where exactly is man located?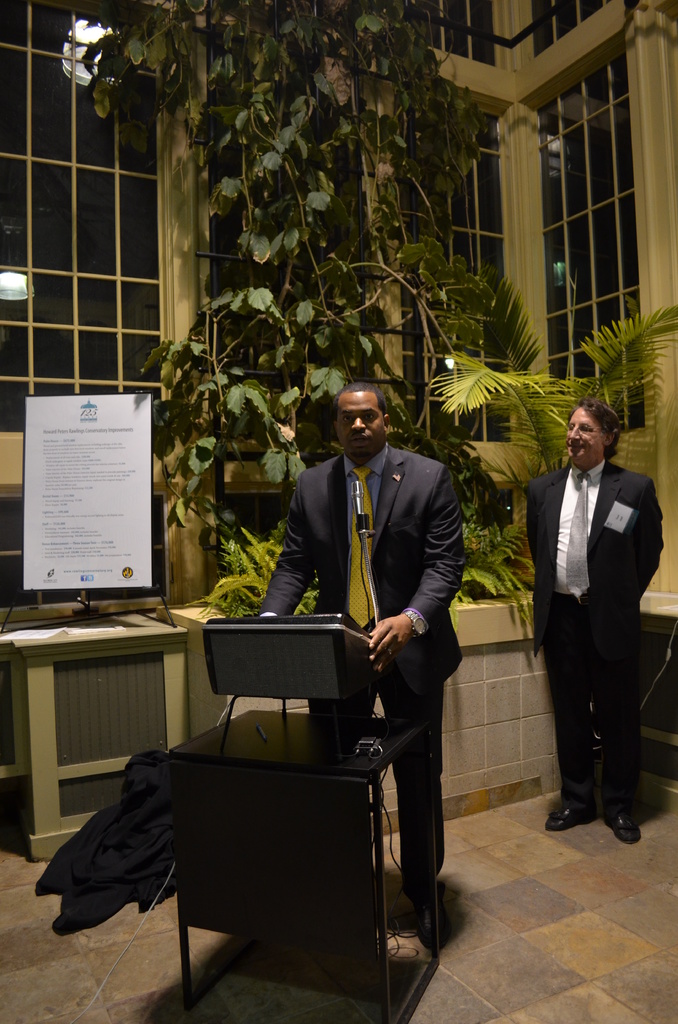
Its bounding box is {"left": 529, "top": 391, "right": 674, "bottom": 847}.
